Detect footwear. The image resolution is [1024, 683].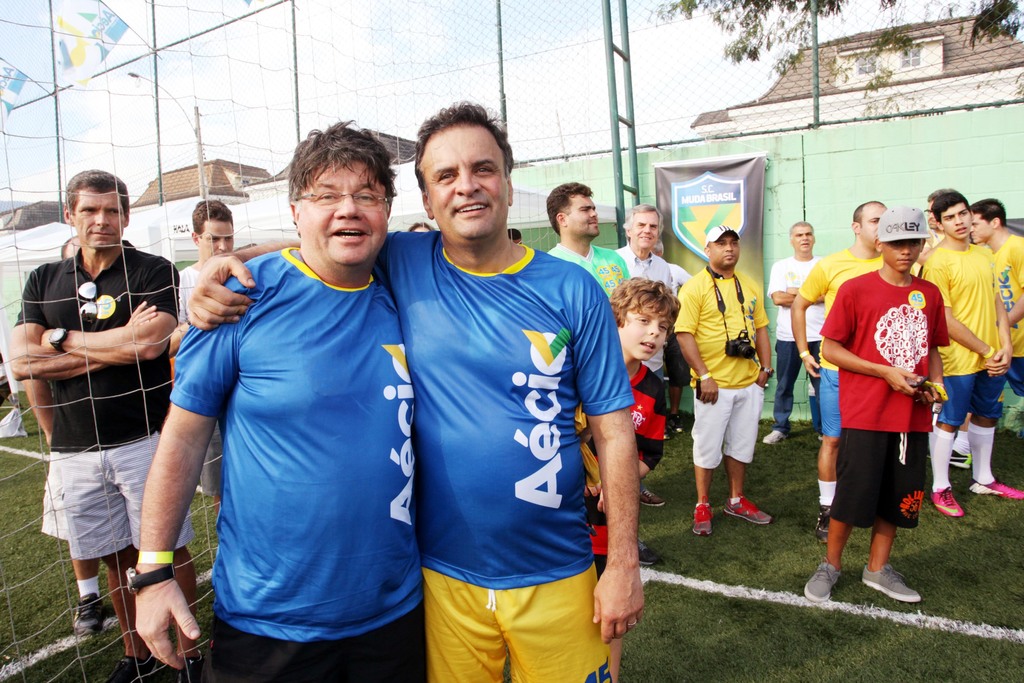
(x1=109, y1=653, x2=160, y2=682).
